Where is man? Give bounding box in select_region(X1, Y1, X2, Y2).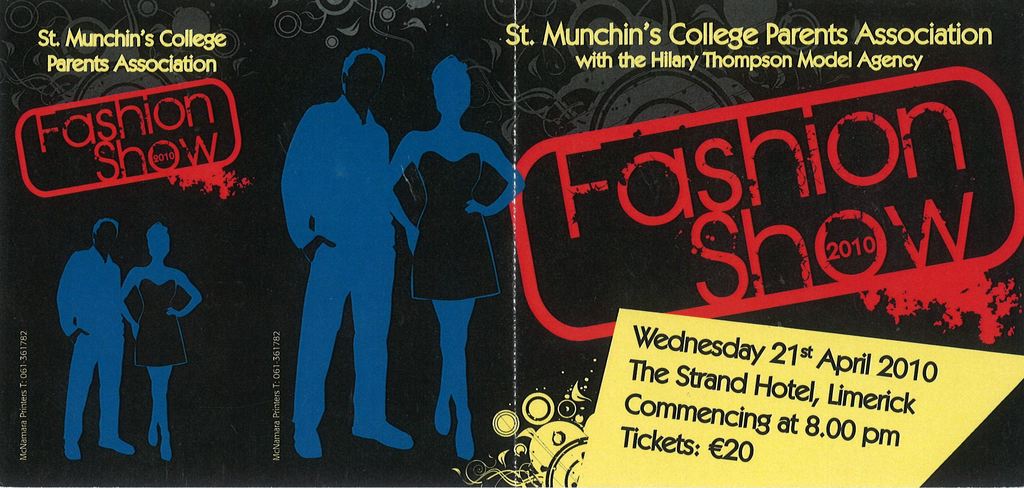
select_region(45, 207, 128, 466).
